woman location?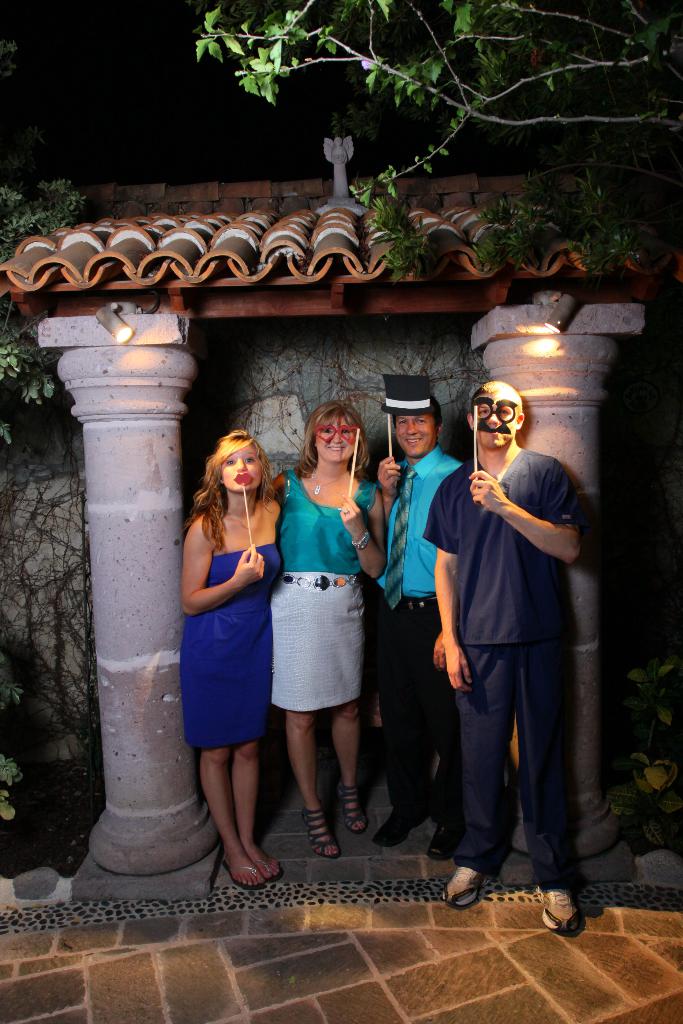
262,399,386,868
